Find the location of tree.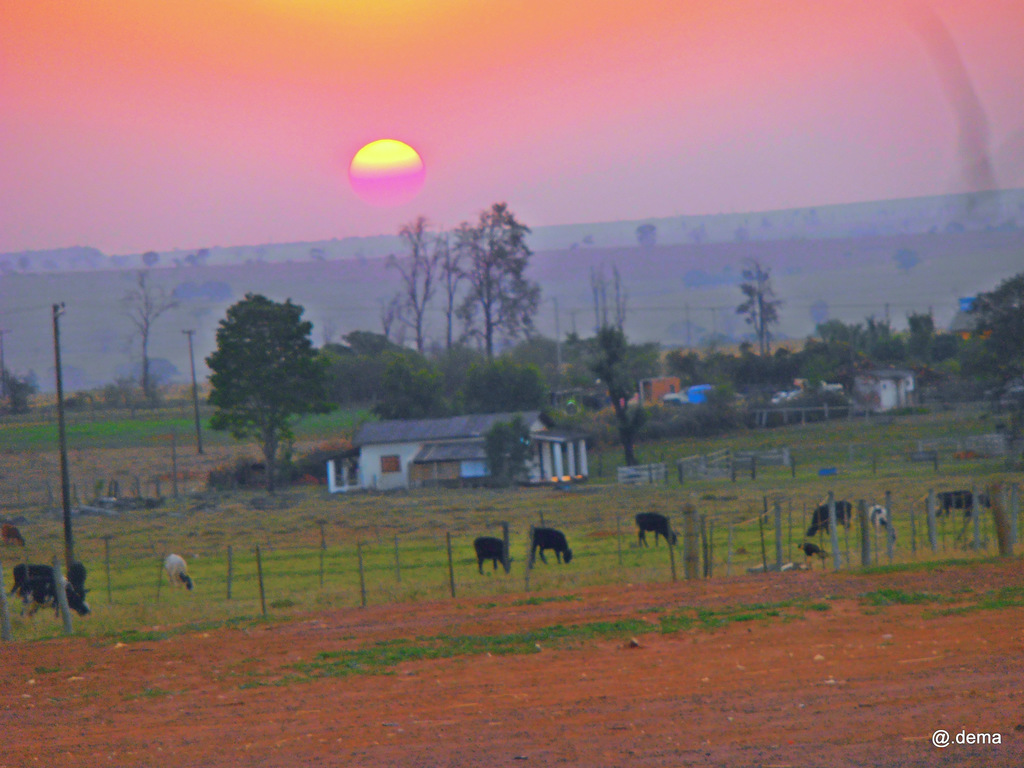
Location: left=576, top=267, right=648, bottom=467.
